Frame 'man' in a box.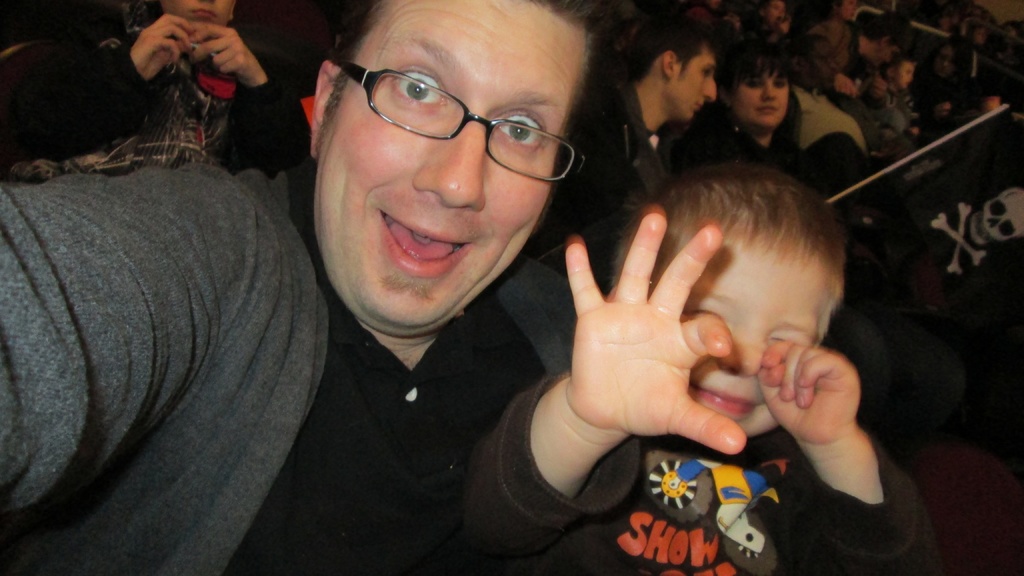
Rect(0, 0, 673, 575).
